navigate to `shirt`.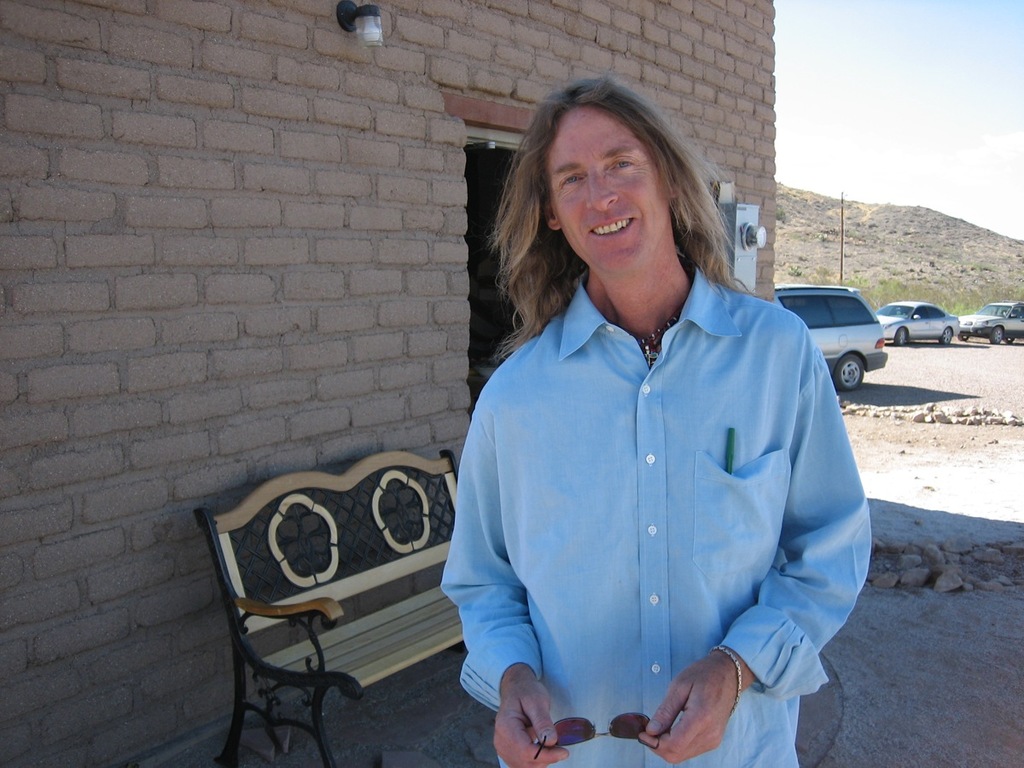
Navigation target: box(448, 223, 858, 743).
